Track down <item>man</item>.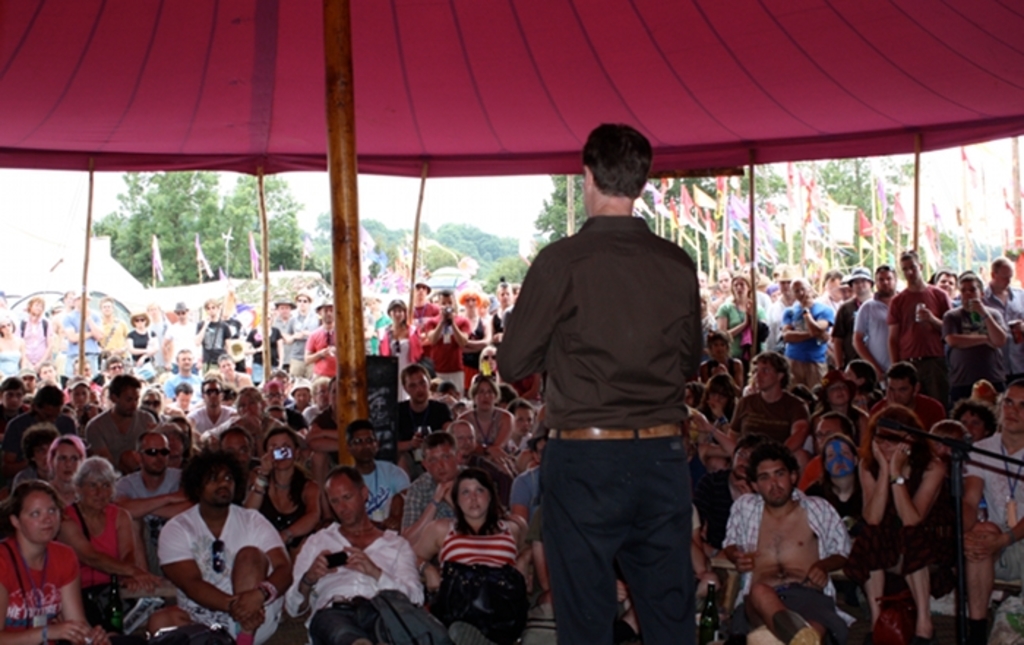
Tracked to l=80, t=402, r=164, b=464.
